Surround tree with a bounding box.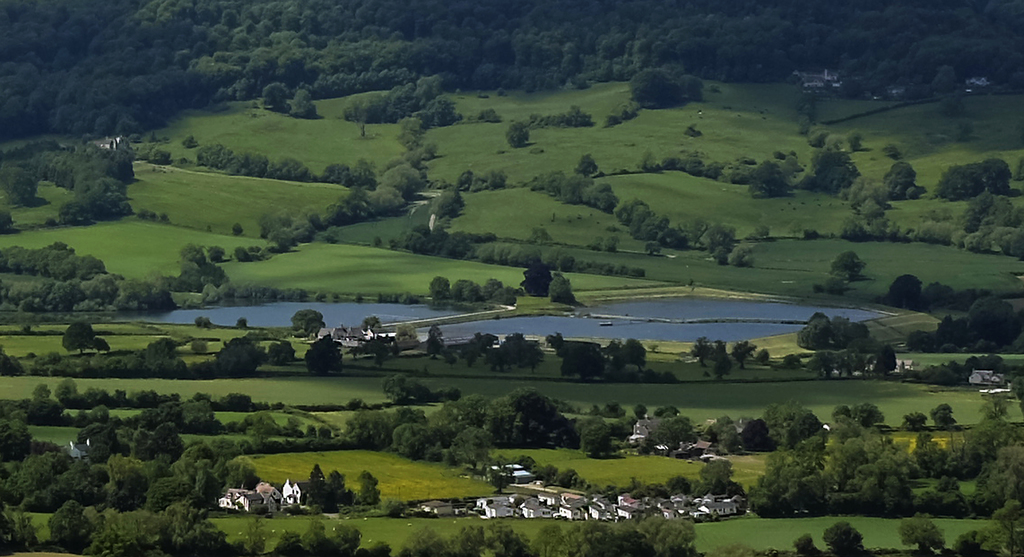
(290,306,323,341).
